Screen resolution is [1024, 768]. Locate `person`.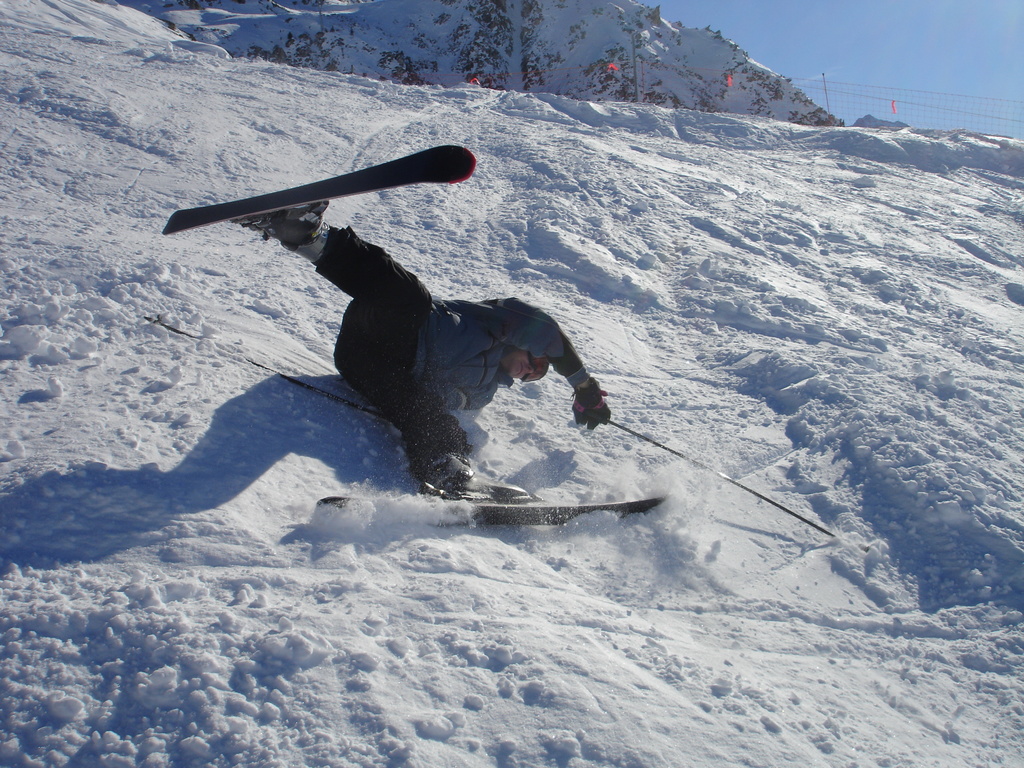
207/149/606/525.
